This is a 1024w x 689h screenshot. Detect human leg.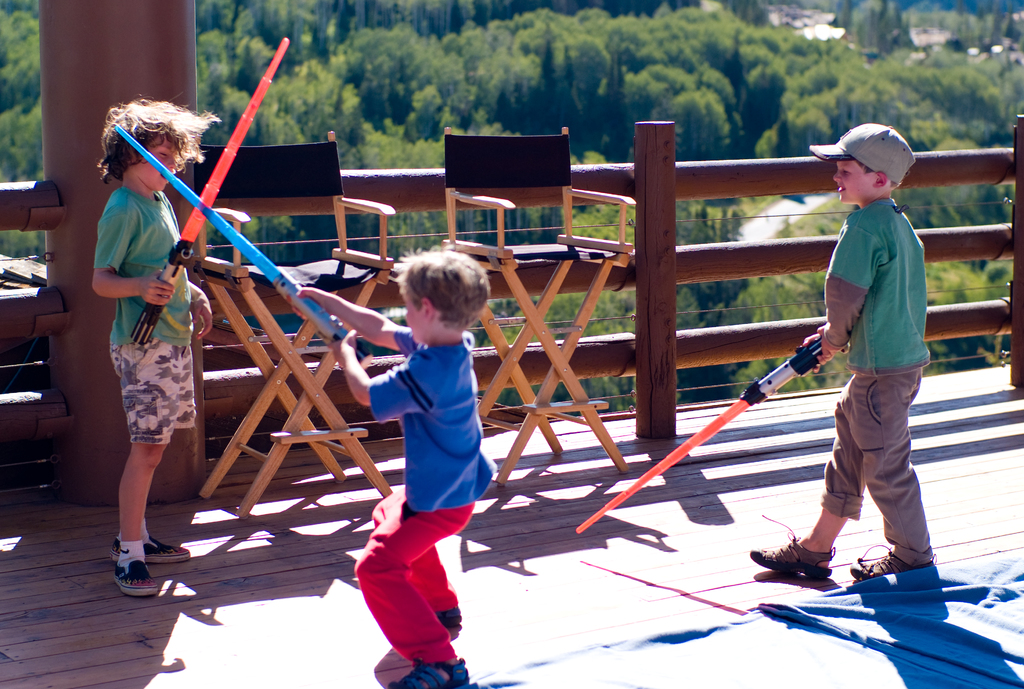
rect(845, 373, 933, 575).
